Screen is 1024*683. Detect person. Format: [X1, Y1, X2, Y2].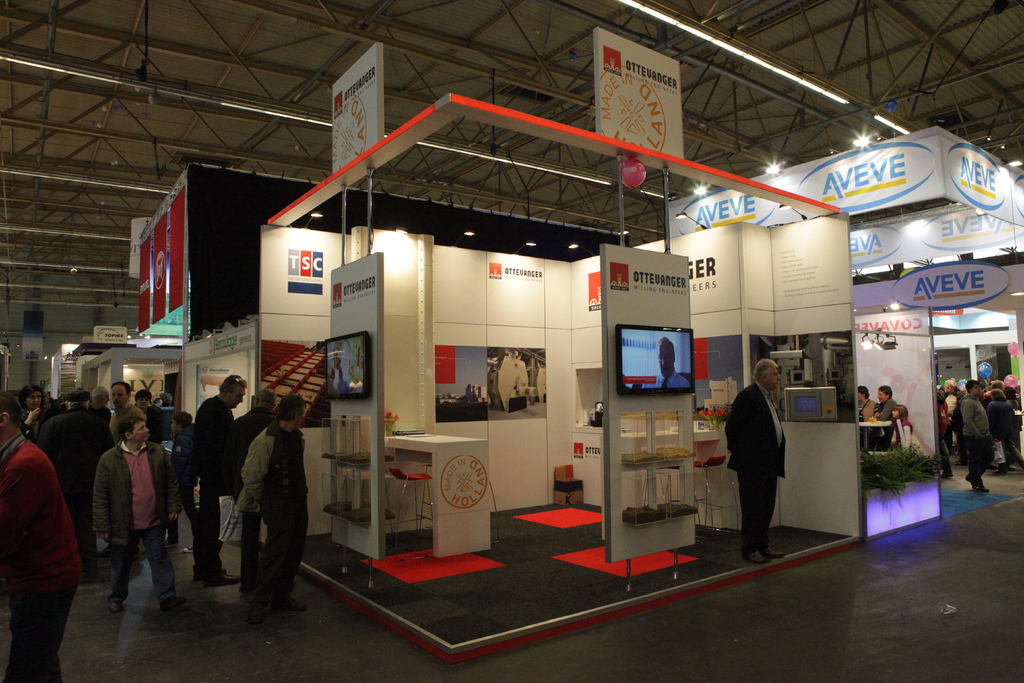
[0, 398, 84, 682].
